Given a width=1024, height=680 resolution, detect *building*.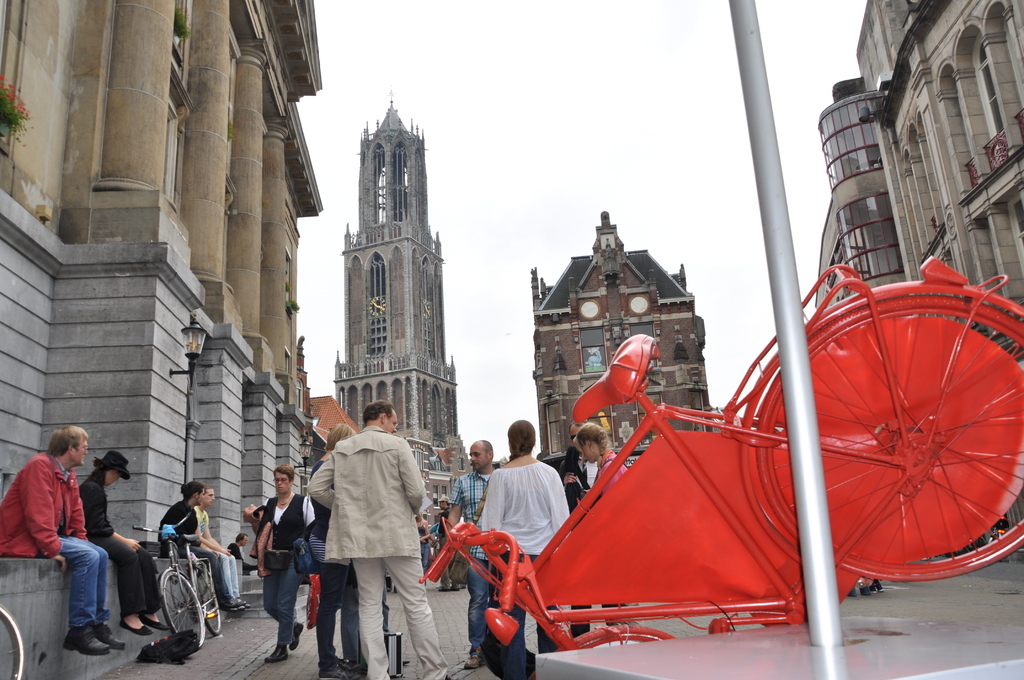
locate(529, 210, 714, 453).
